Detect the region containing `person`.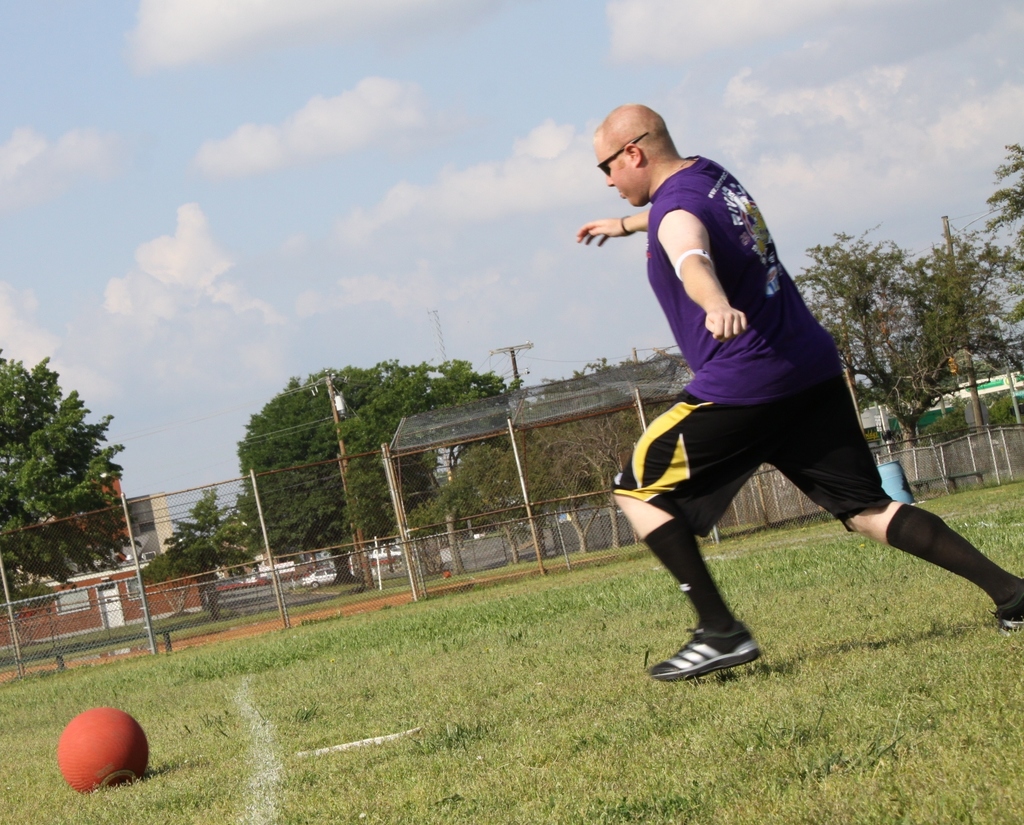
[x1=575, y1=96, x2=1023, y2=682].
